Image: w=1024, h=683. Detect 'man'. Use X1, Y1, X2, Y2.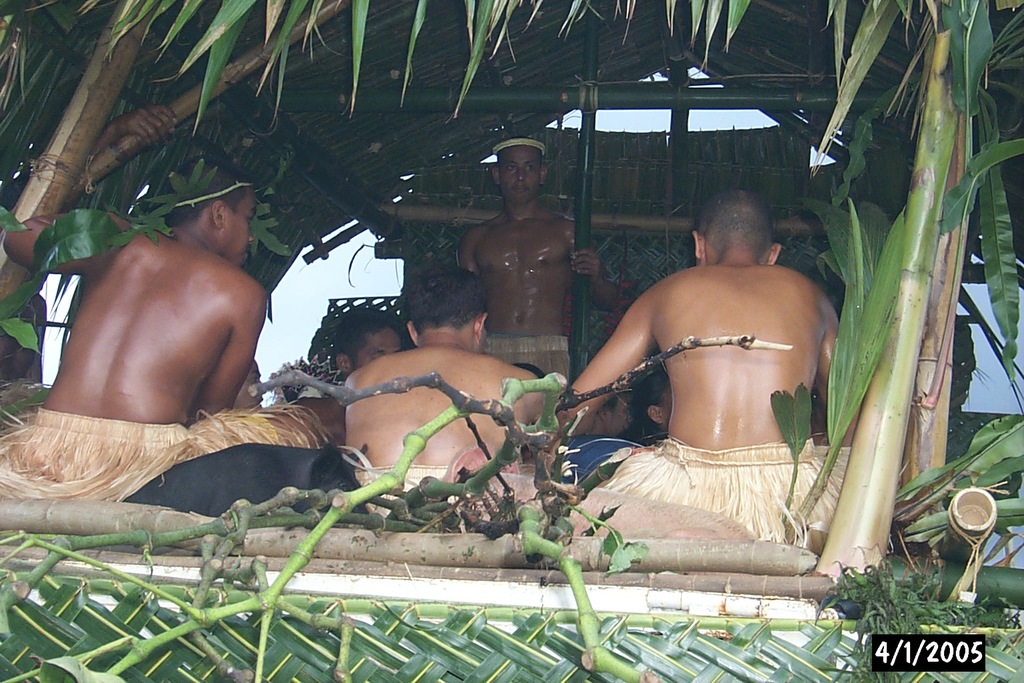
337, 263, 541, 530.
